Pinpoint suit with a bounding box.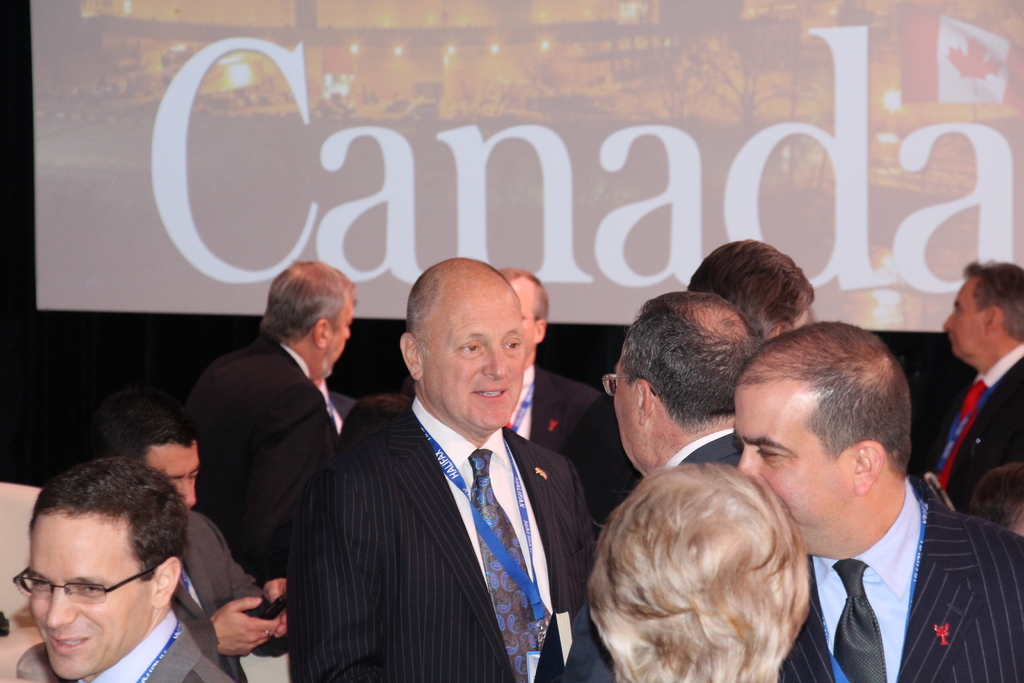
(left=289, top=309, right=601, bottom=682).
